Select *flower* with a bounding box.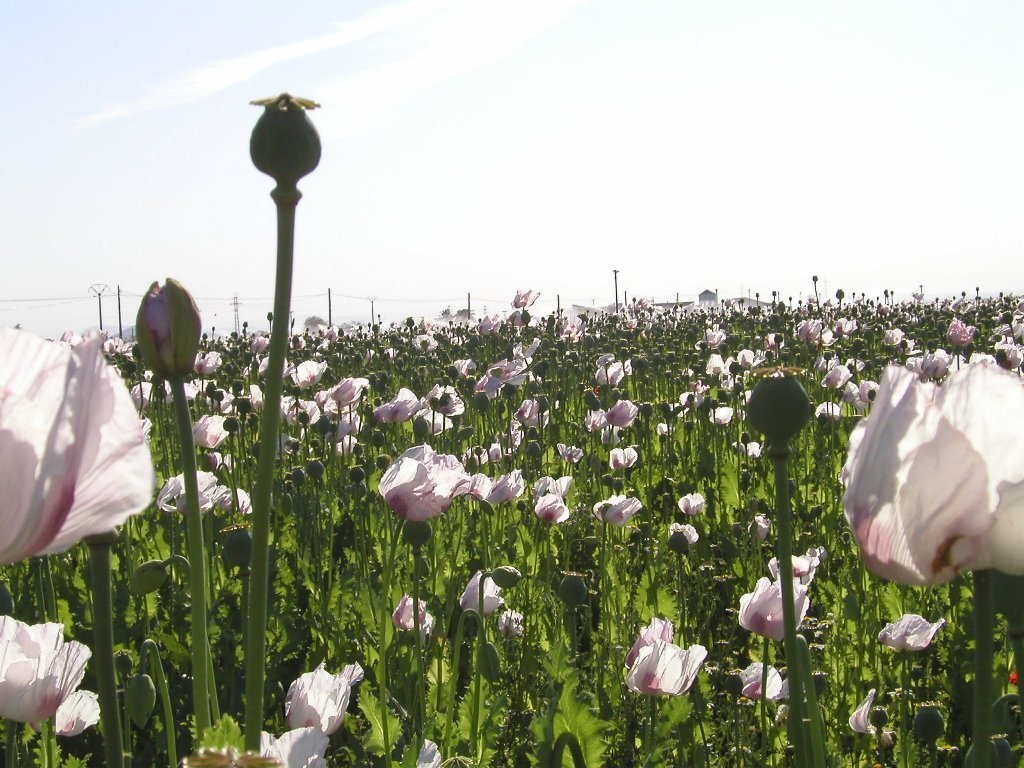
(left=0, top=327, right=154, bottom=564).
